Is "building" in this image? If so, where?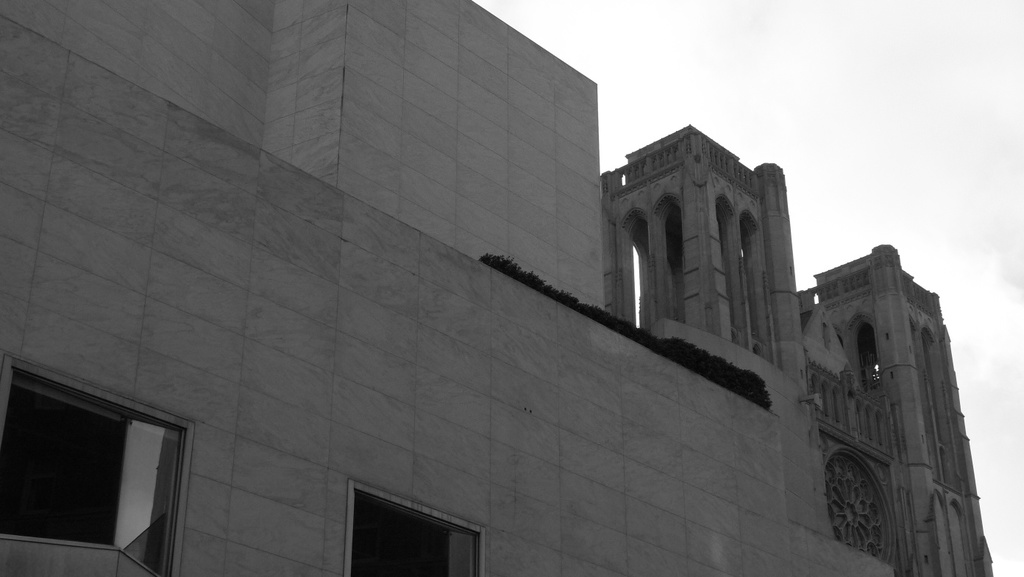
Yes, at l=0, t=0, r=953, b=576.
